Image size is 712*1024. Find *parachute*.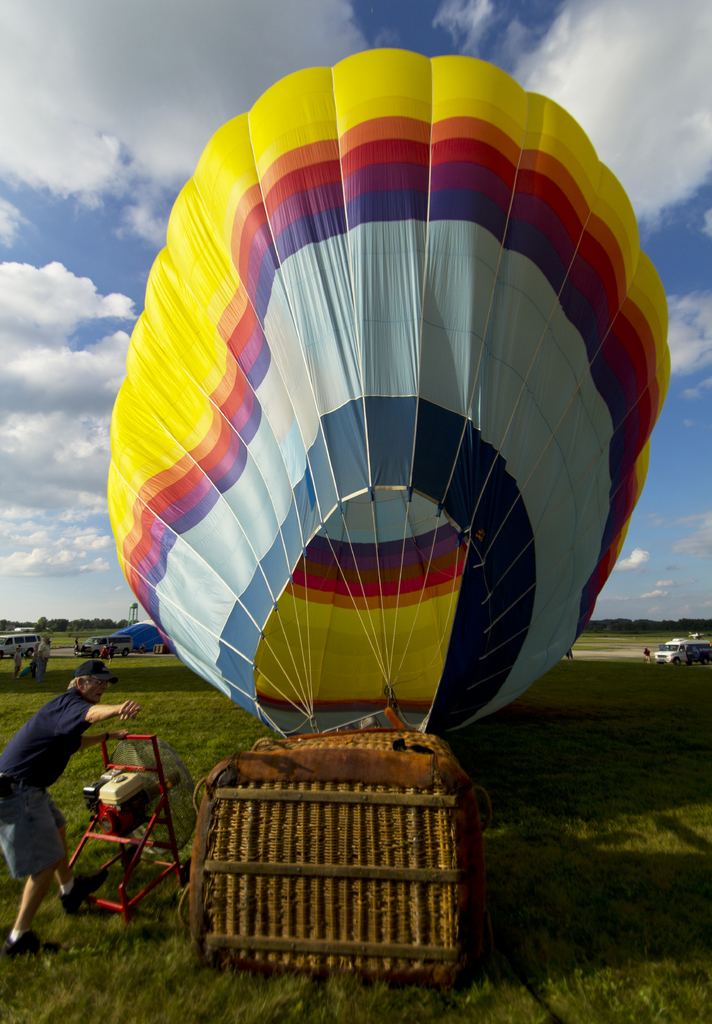
bbox(105, 620, 173, 653).
